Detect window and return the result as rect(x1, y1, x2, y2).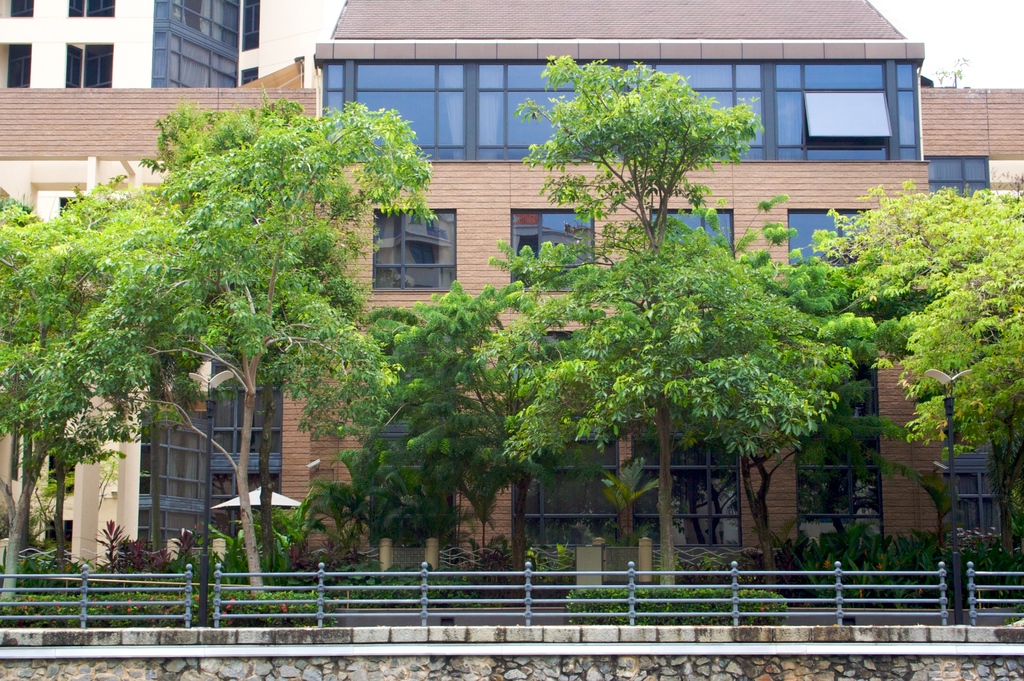
rect(371, 201, 454, 288).
